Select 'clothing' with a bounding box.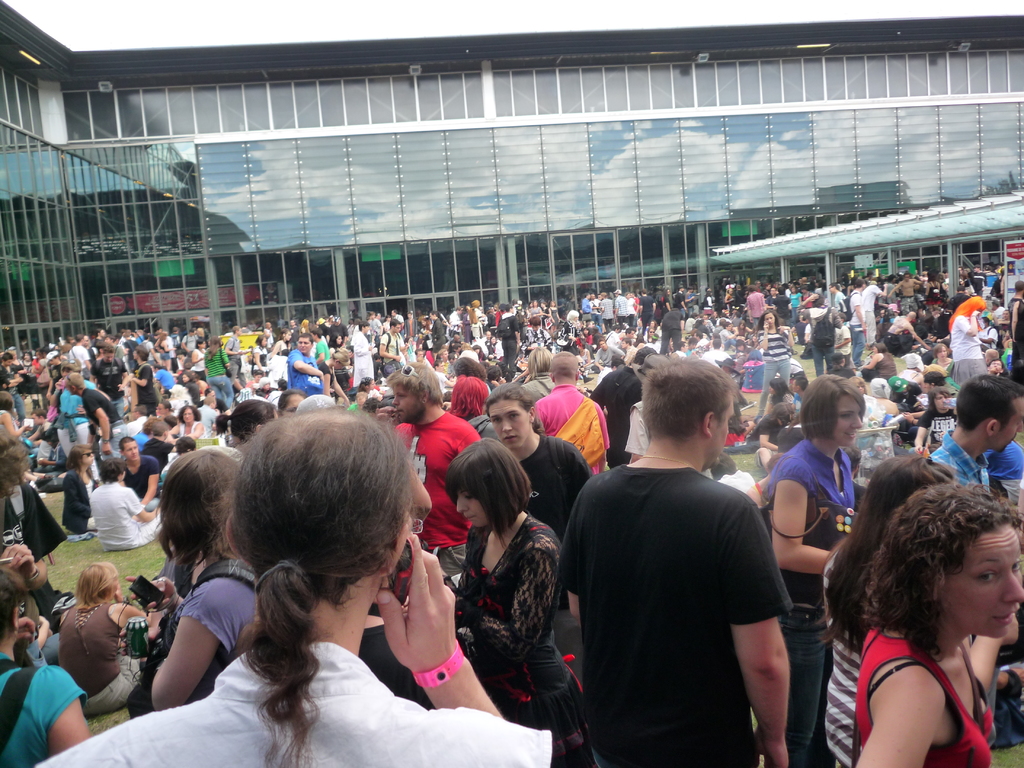
(127, 457, 156, 511).
